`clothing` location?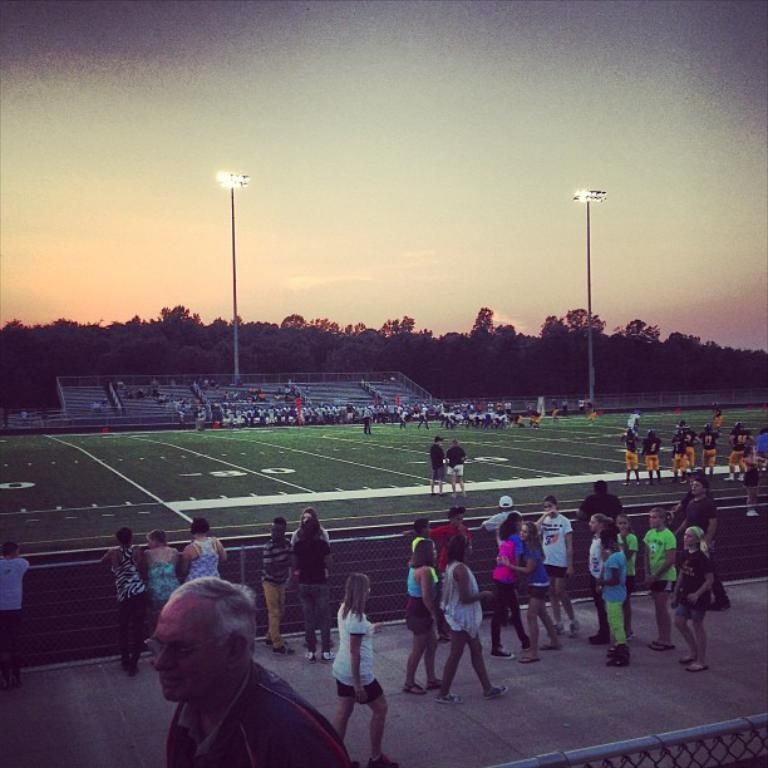
(left=0, top=555, right=31, bottom=673)
